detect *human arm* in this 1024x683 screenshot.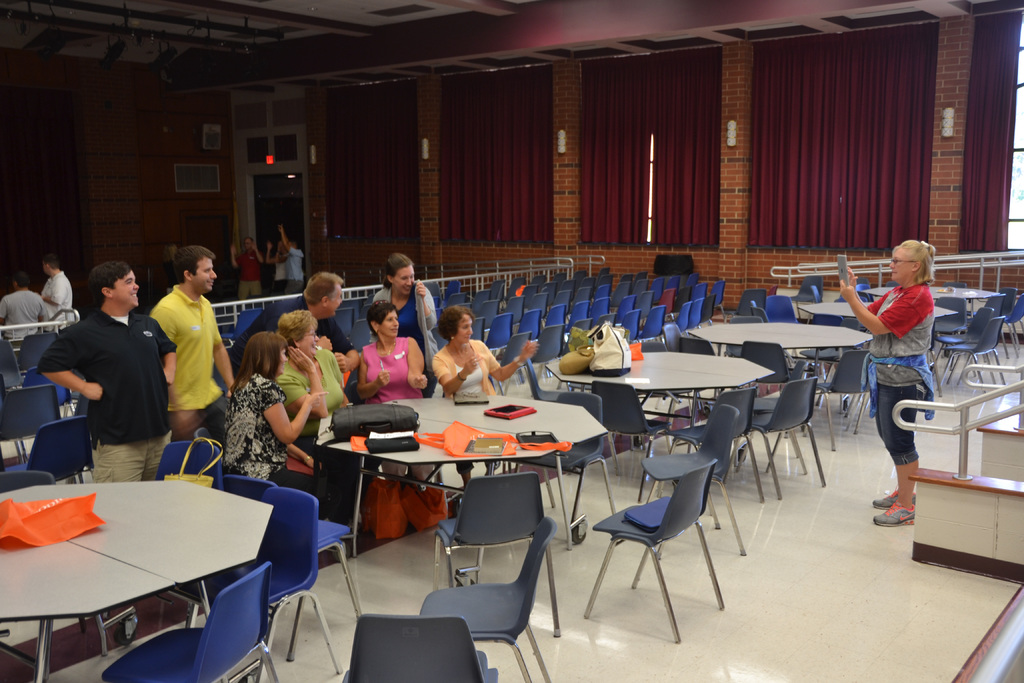
Detection: [157,318,175,383].
